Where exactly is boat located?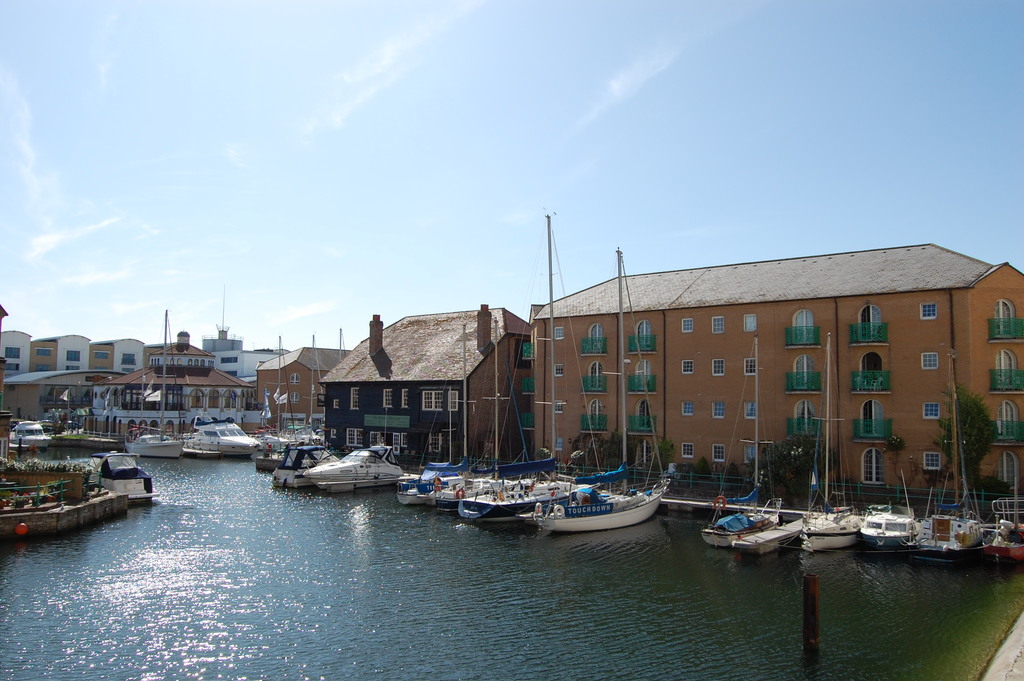
Its bounding box is <box>900,347,989,566</box>.
